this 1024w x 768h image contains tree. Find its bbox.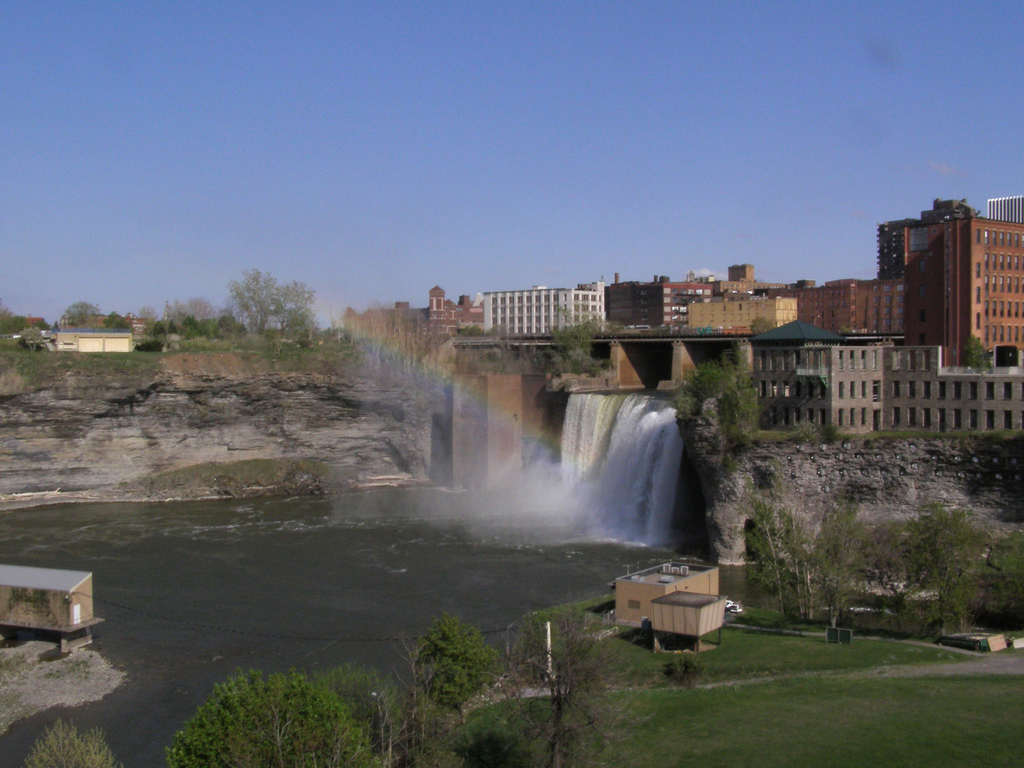
crop(550, 315, 613, 383).
